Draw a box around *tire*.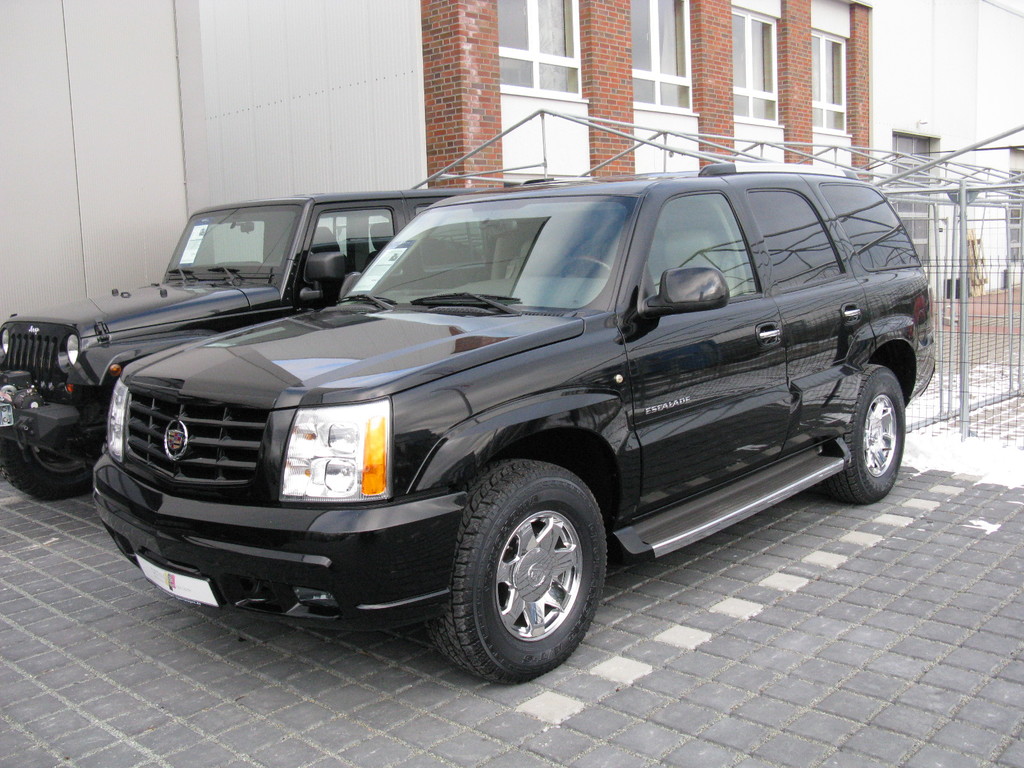
x1=424, y1=463, x2=610, y2=684.
